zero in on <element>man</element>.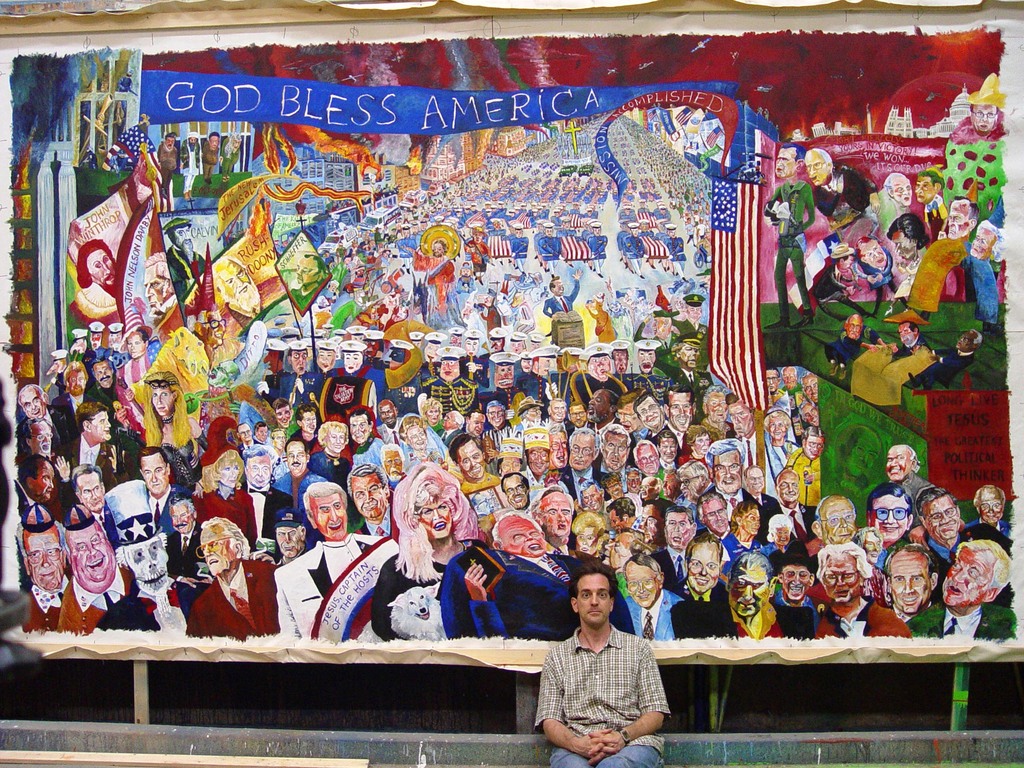
Zeroed in: <bbox>531, 564, 673, 767</bbox>.
